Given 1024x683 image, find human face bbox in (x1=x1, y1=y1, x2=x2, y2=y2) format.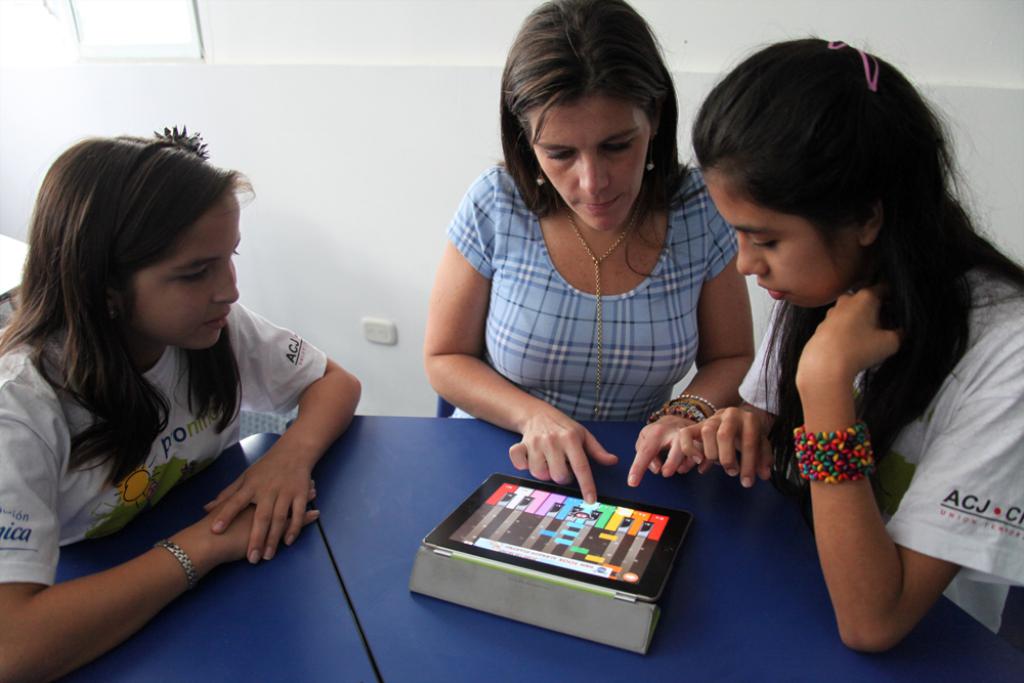
(x1=702, y1=168, x2=847, y2=308).
